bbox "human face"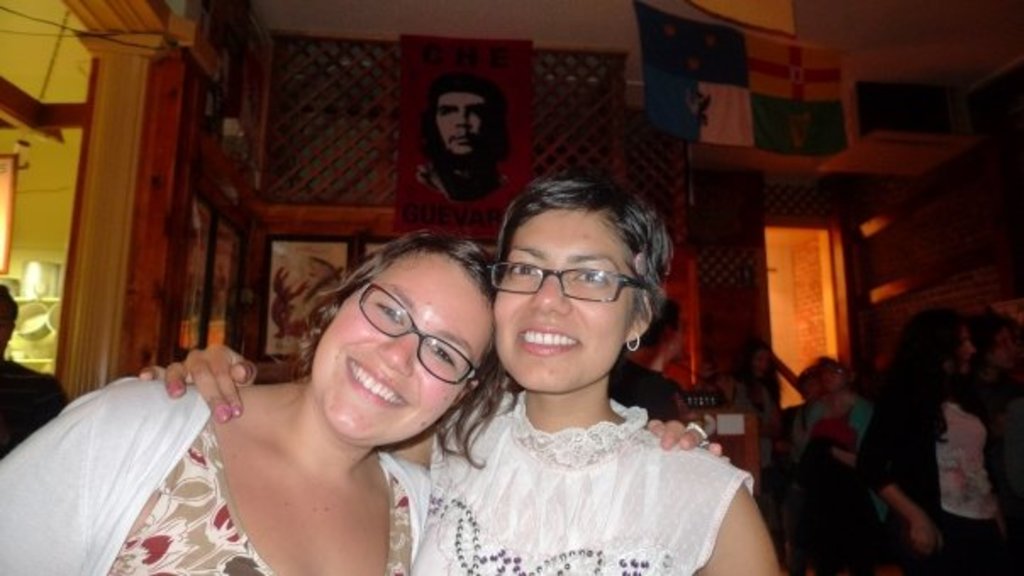
BBox(429, 91, 485, 149)
